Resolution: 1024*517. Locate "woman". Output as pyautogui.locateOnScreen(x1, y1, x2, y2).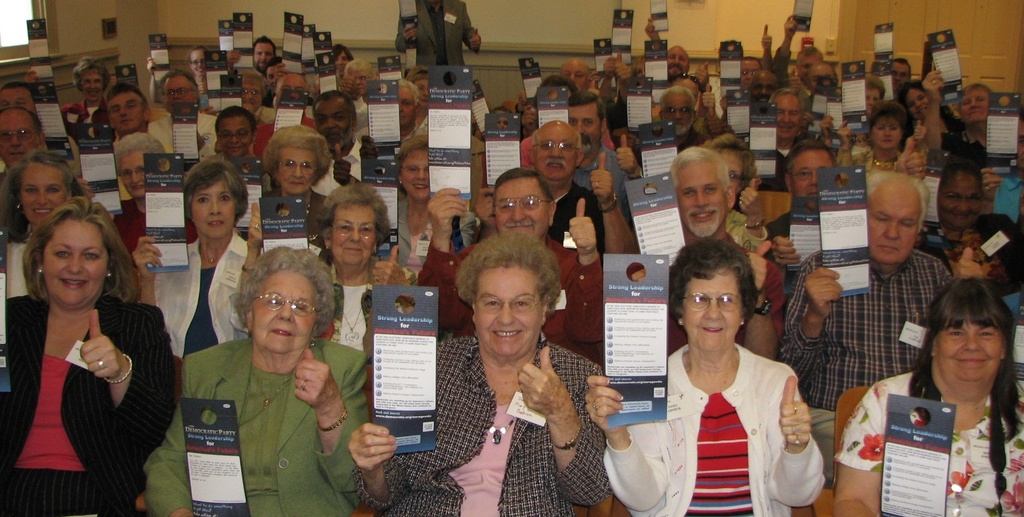
pyautogui.locateOnScreen(60, 56, 110, 138).
